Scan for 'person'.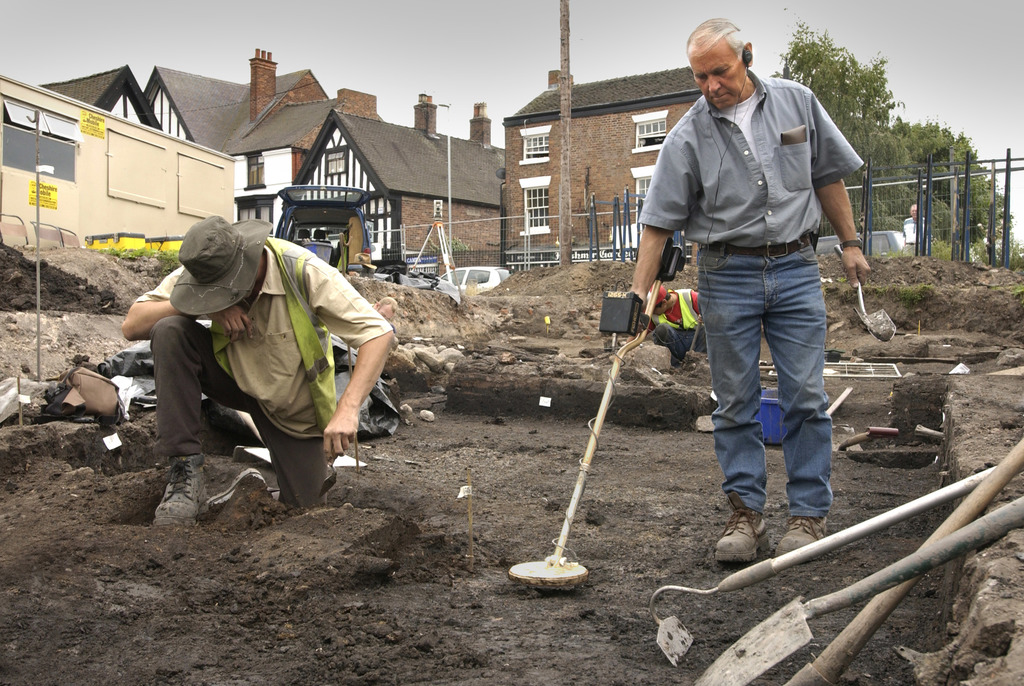
Scan result: <box>627,15,874,565</box>.
